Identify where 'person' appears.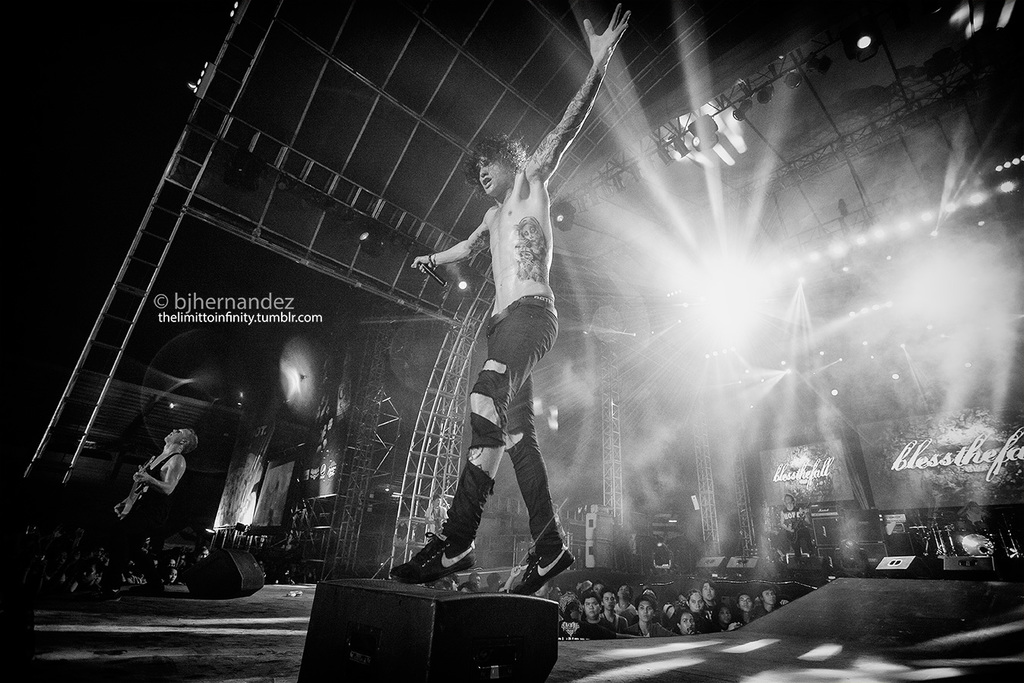
Appears at <bbox>85, 425, 201, 602</bbox>.
